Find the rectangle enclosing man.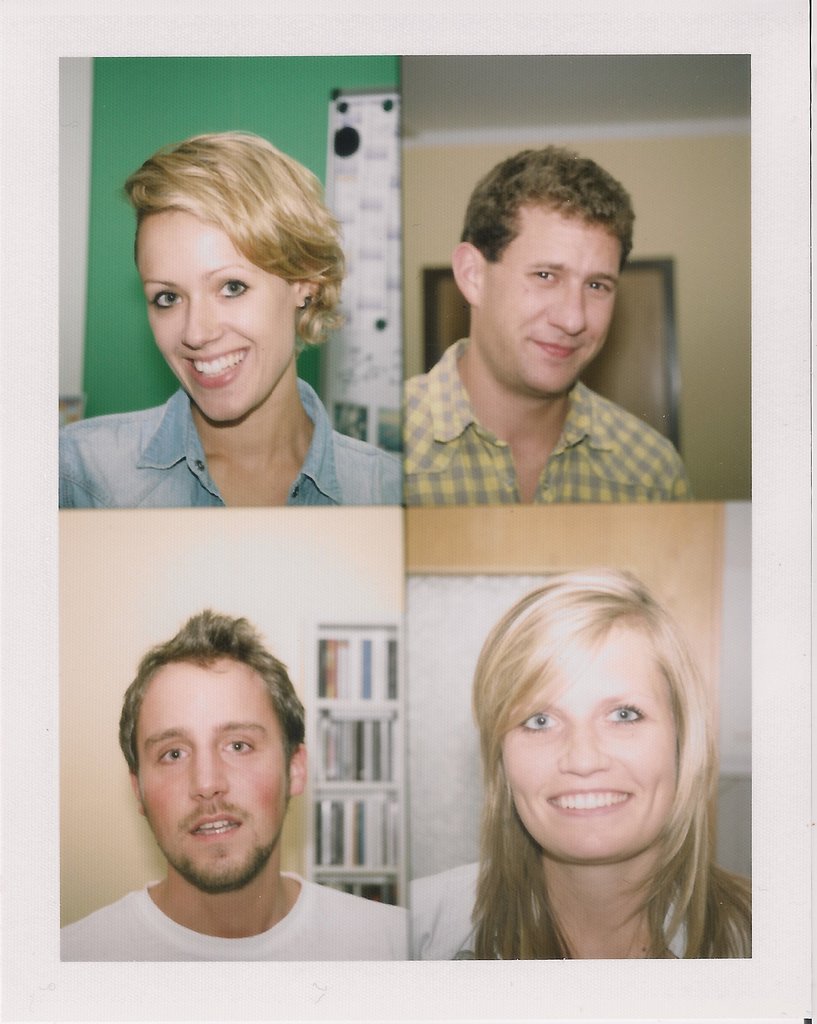
l=85, t=605, r=376, b=965.
